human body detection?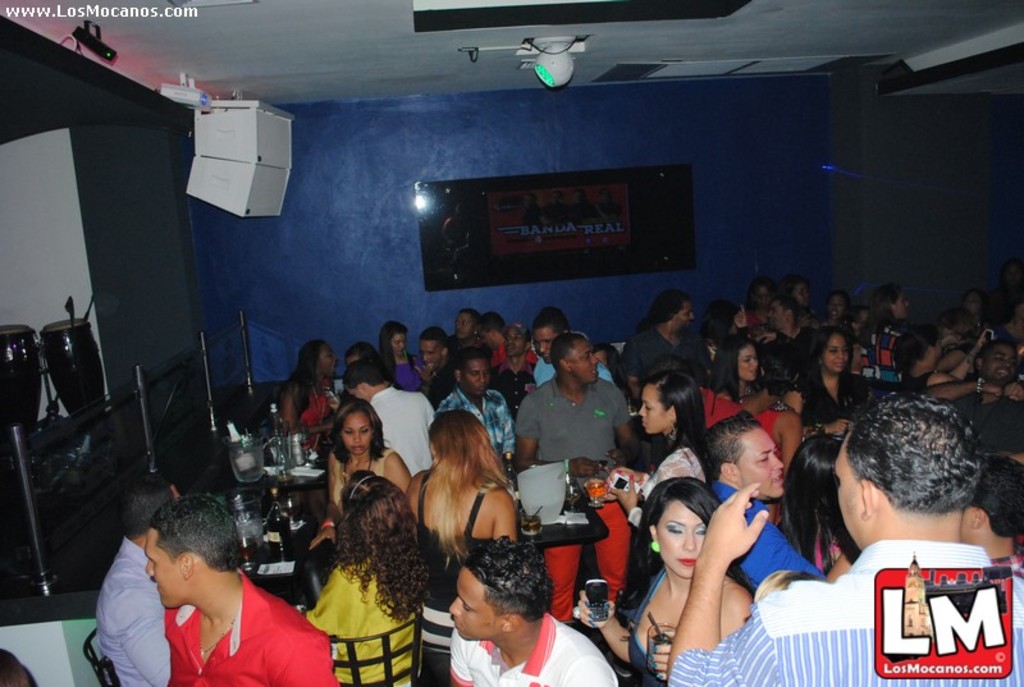
<box>319,394,411,539</box>
